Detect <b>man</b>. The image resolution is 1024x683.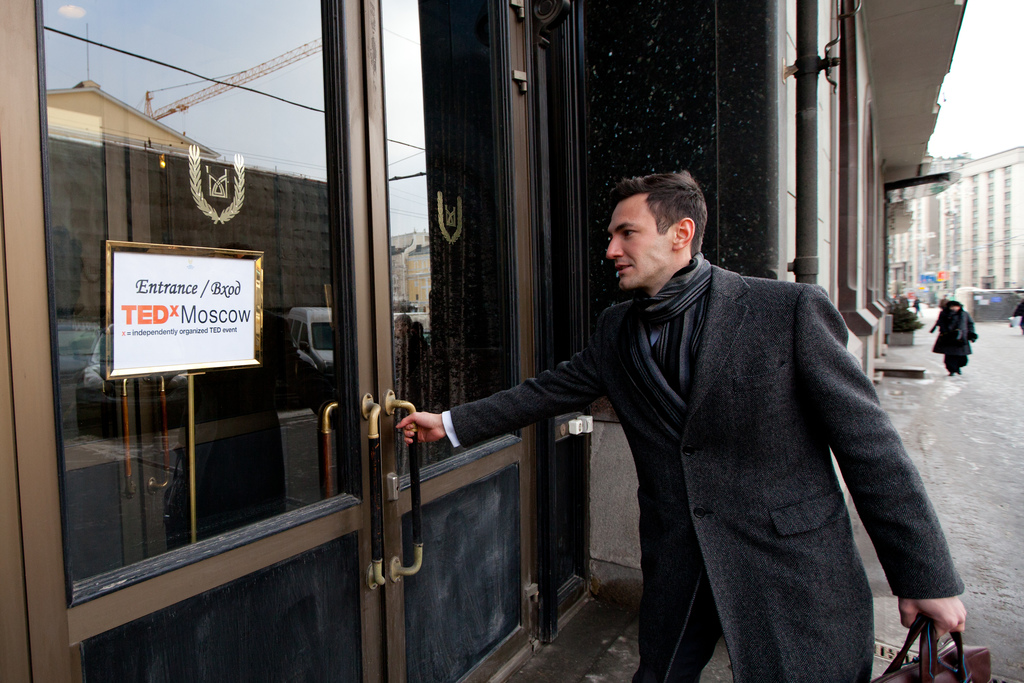
434:161:936:667.
